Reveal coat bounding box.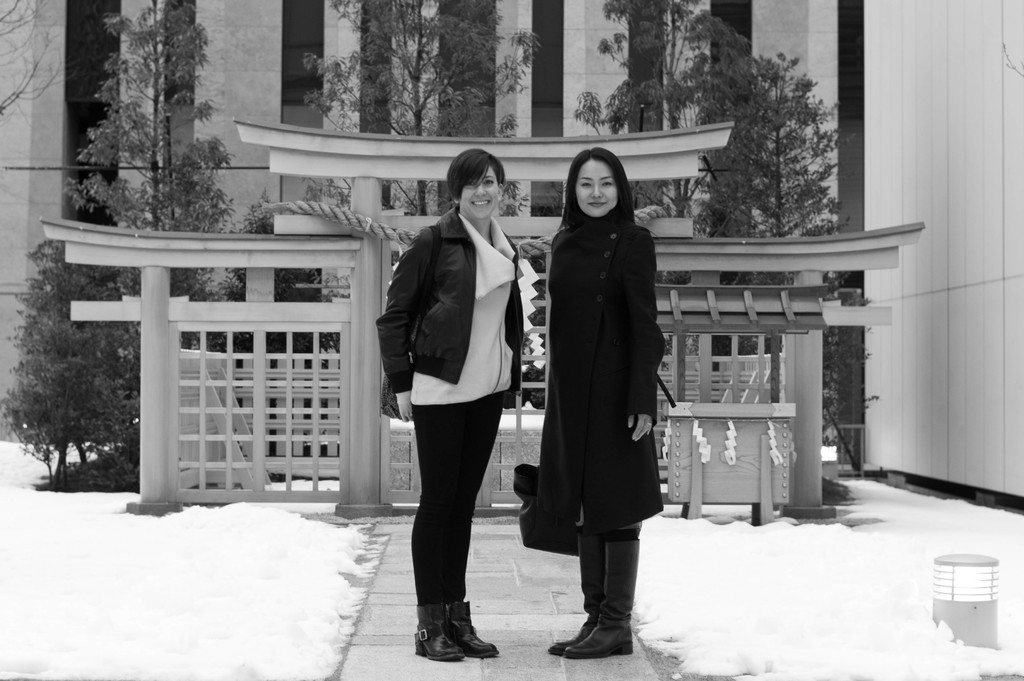
Revealed: [374,205,525,390].
